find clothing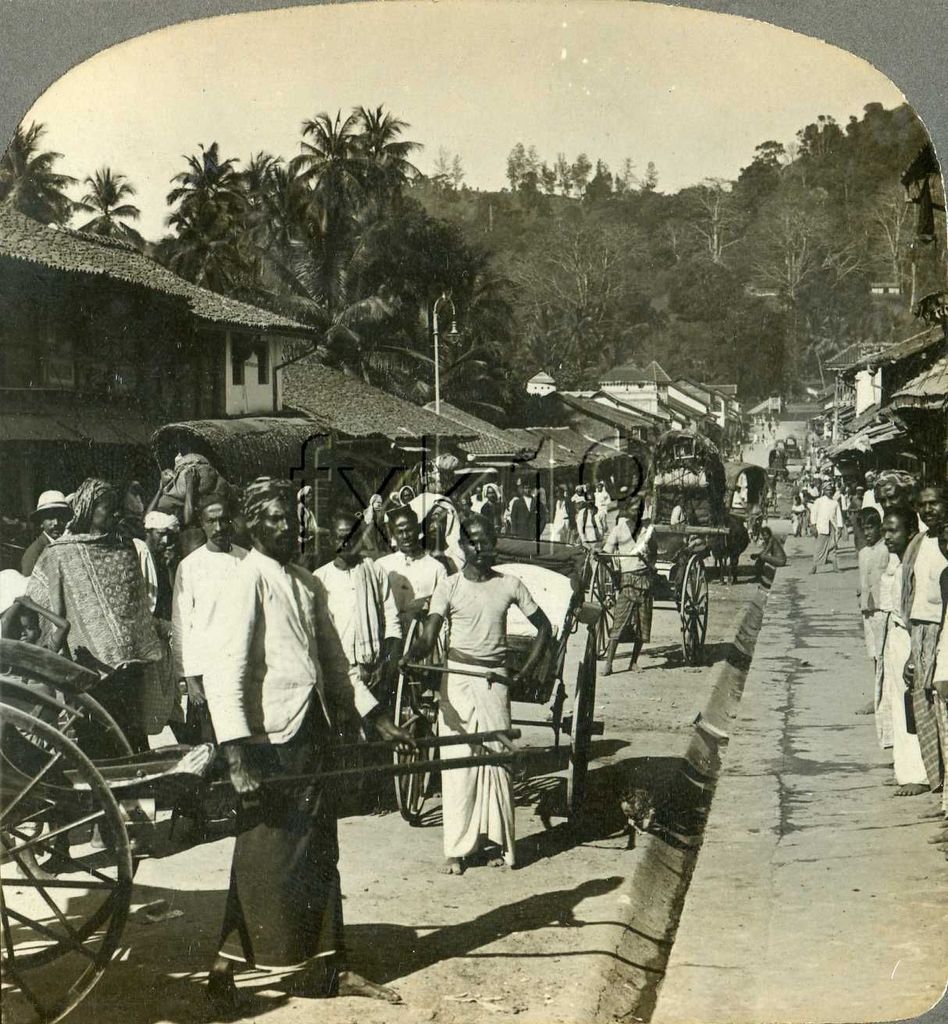
box(413, 532, 567, 874)
